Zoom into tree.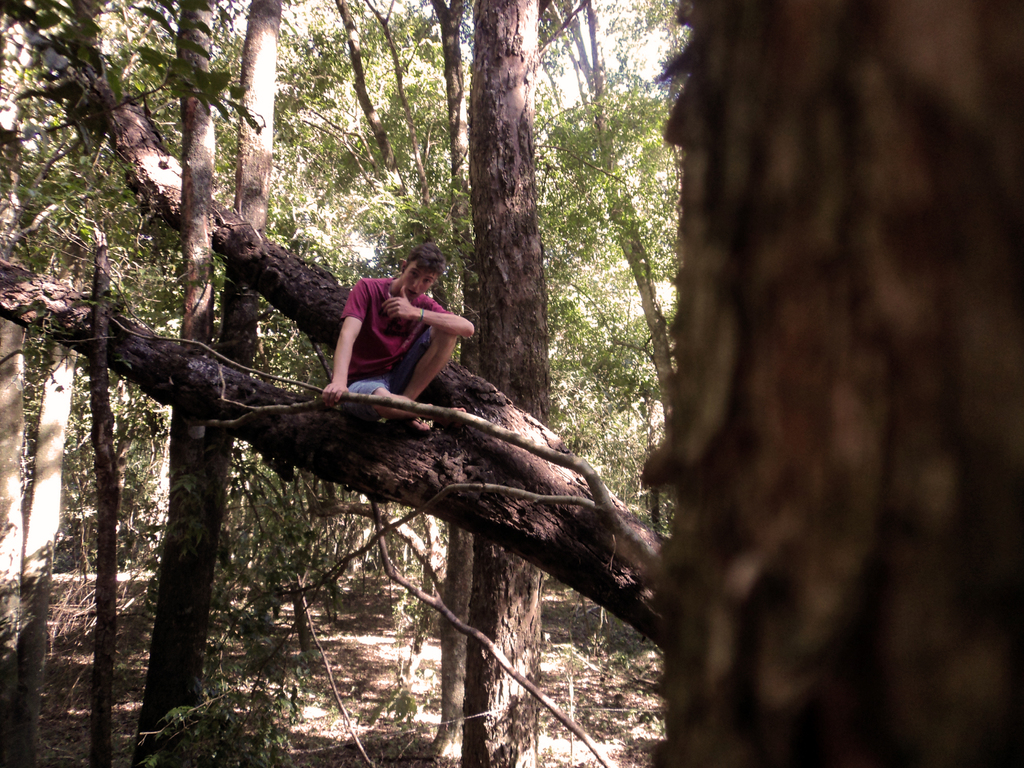
Zoom target: [x1=457, y1=1, x2=541, y2=767].
